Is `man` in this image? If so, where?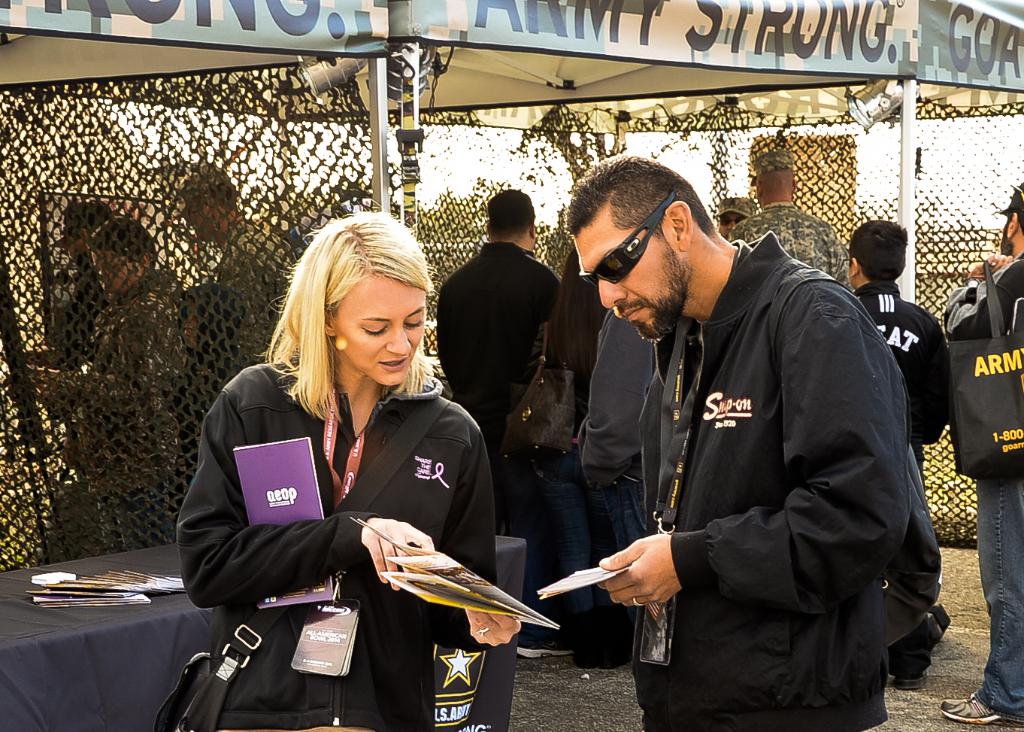
Yes, at <bbox>52, 196, 122, 350</bbox>.
